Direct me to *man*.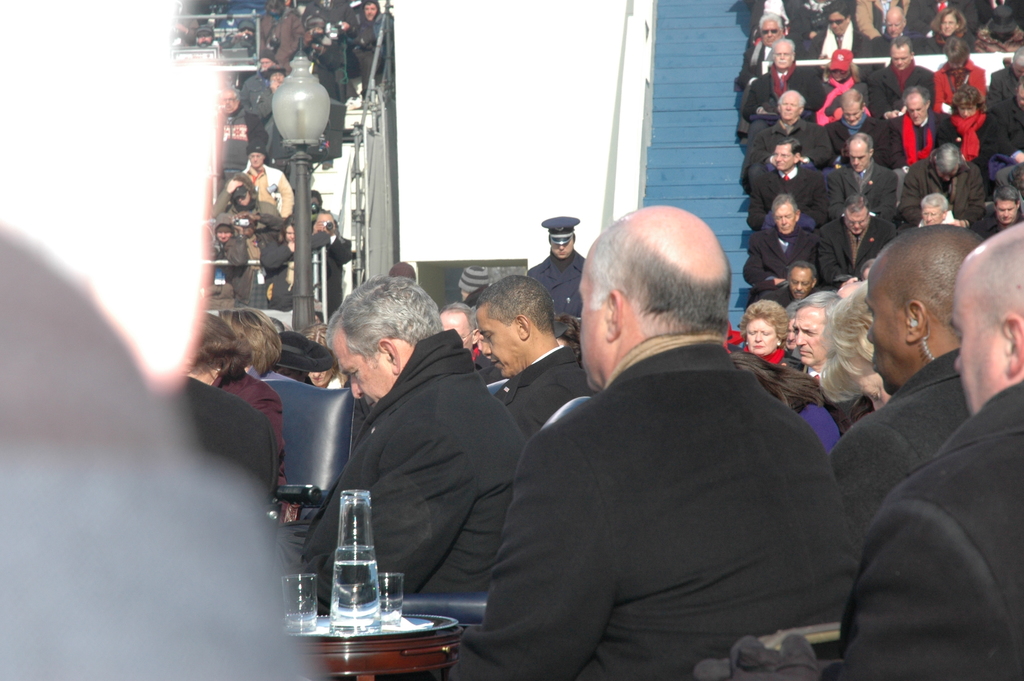
Direction: <region>212, 170, 282, 228</region>.
